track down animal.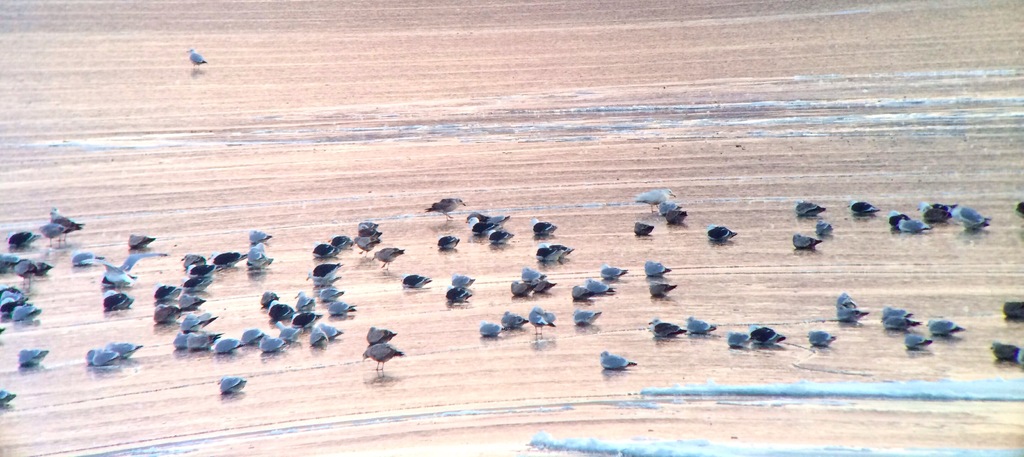
Tracked to box=[13, 300, 43, 325].
